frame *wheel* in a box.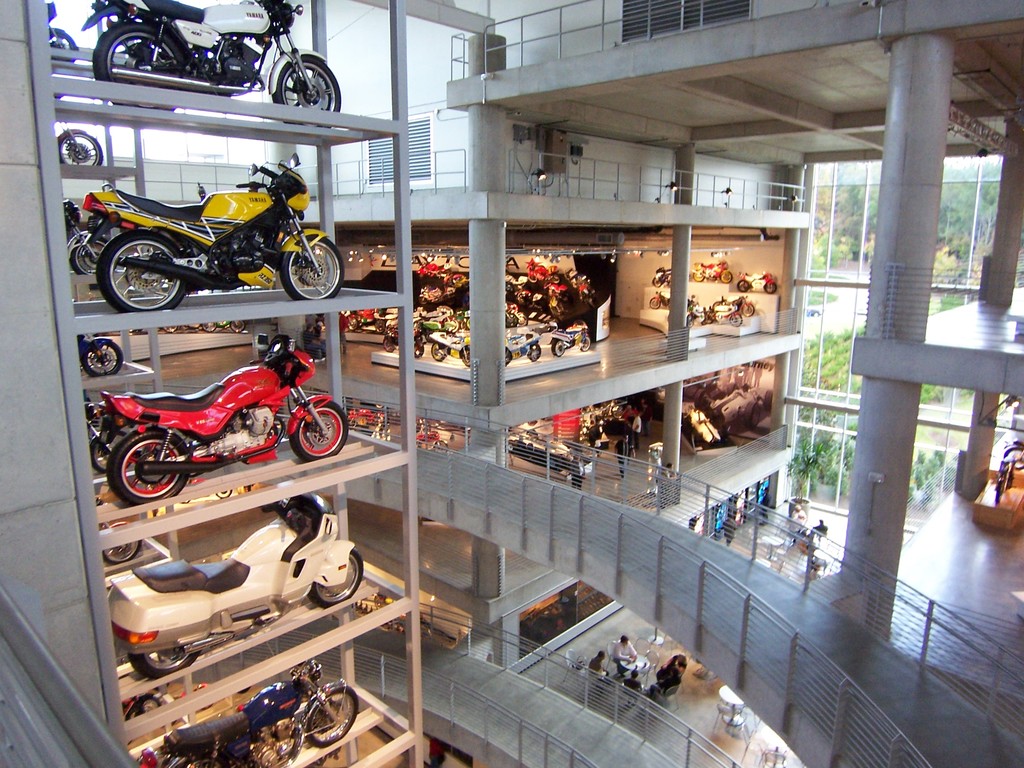
{"x1": 305, "y1": 687, "x2": 359, "y2": 750}.
